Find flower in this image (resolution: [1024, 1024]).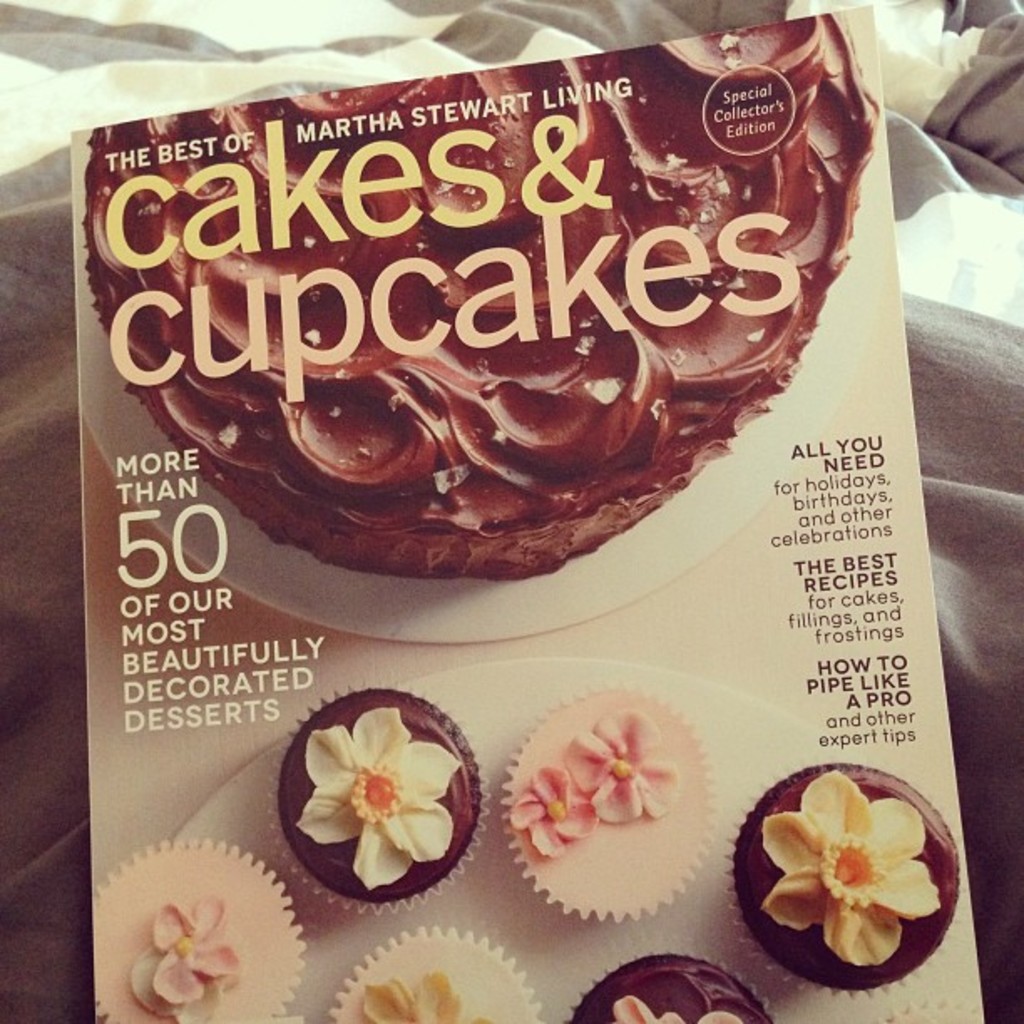
365 967 470 1022.
